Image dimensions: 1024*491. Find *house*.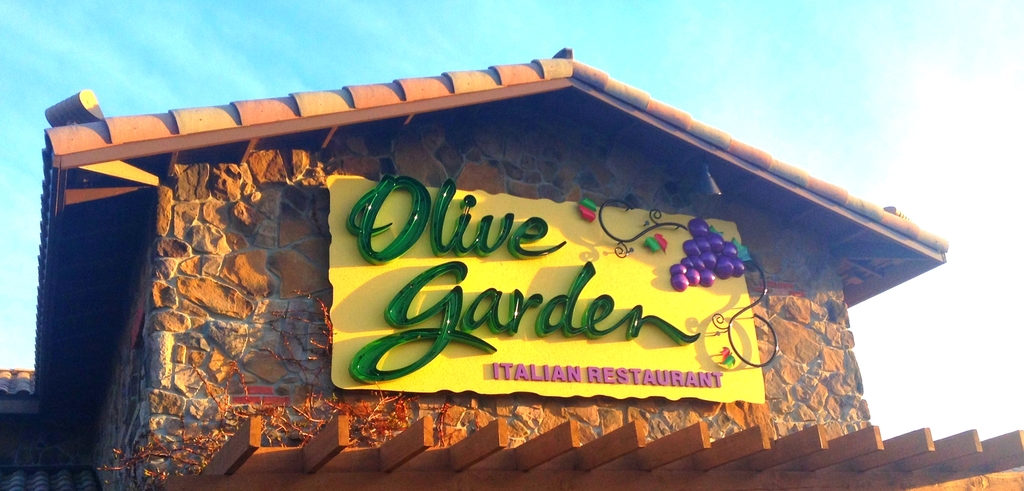
(left=35, top=17, right=987, bottom=465).
